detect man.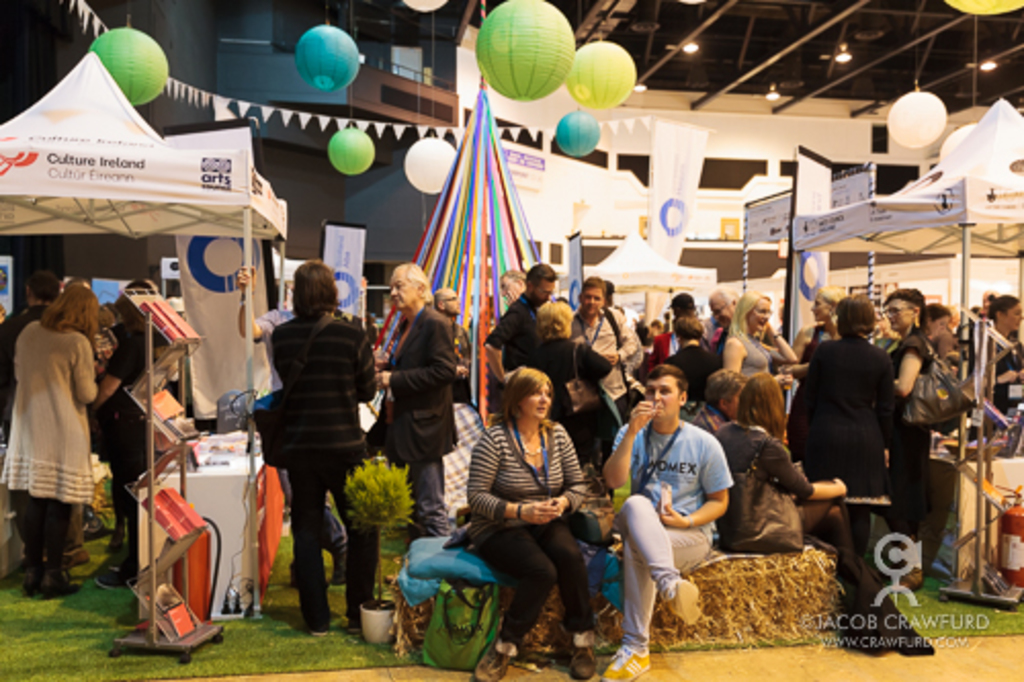
Detected at 0:272:61:442.
